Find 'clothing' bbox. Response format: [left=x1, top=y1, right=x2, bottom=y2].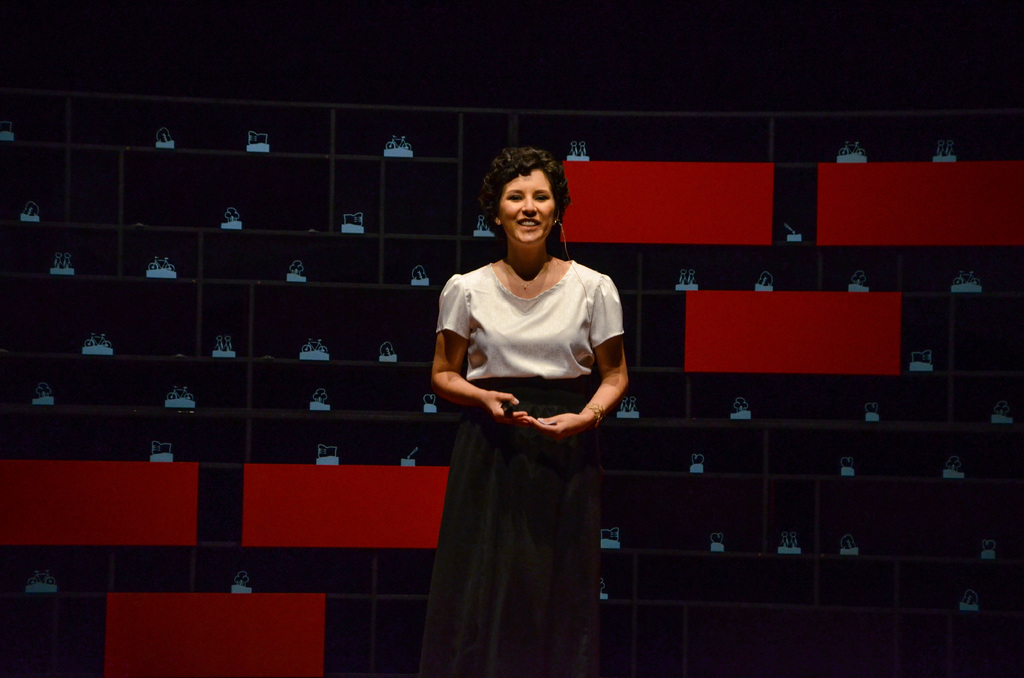
[left=432, top=256, right=624, bottom=378].
